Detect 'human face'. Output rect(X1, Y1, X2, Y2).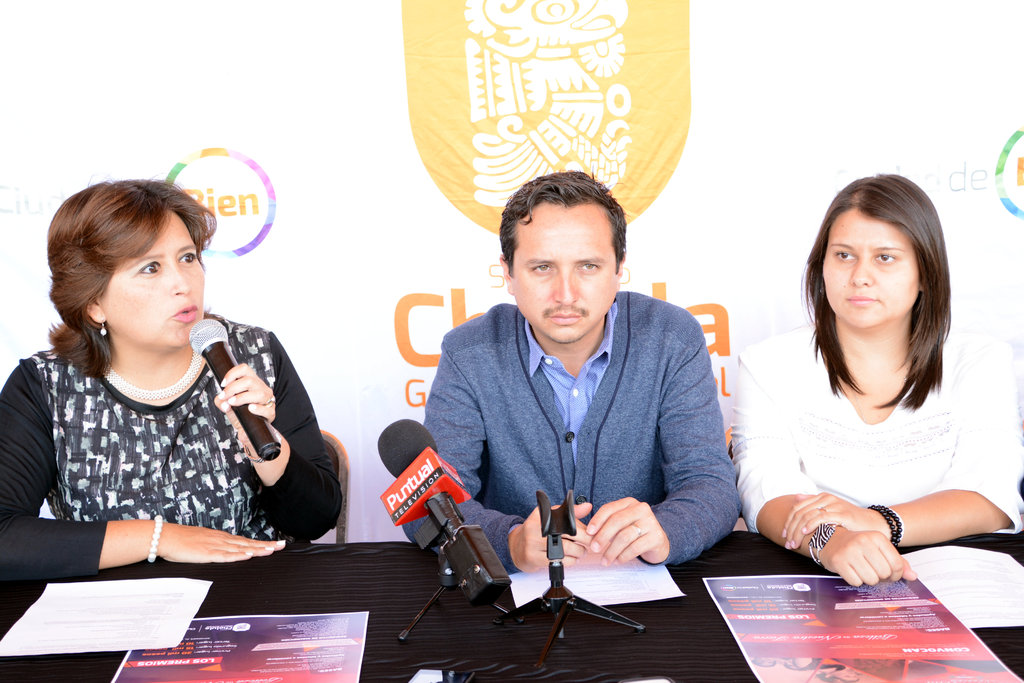
rect(510, 198, 617, 346).
